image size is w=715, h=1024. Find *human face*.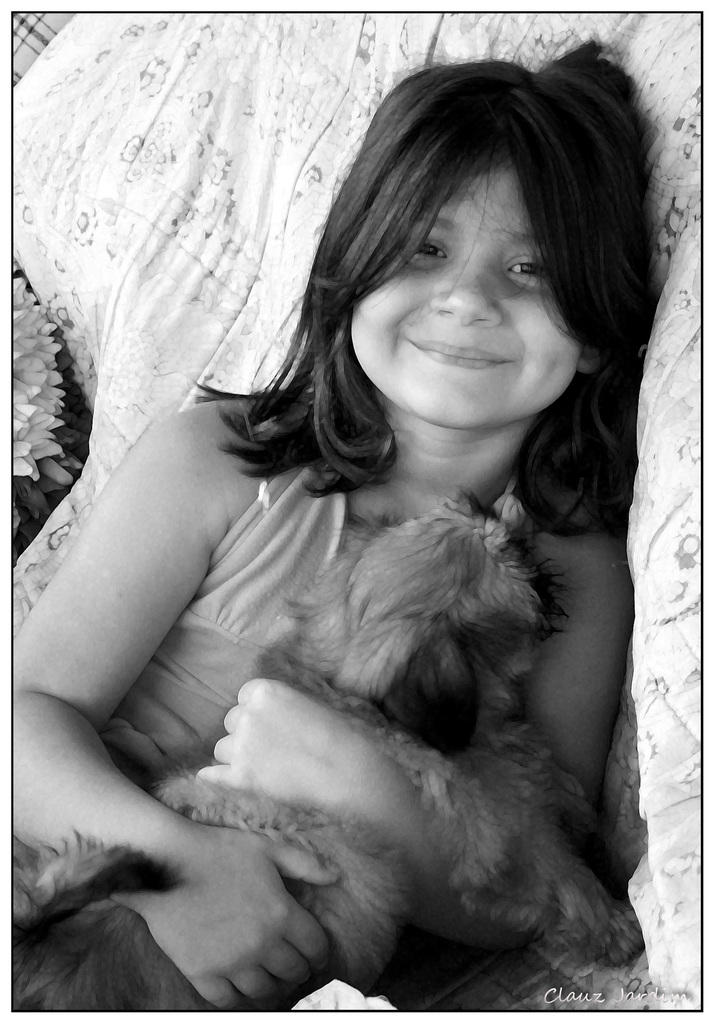
{"left": 350, "top": 159, "right": 581, "bottom": 431}.
